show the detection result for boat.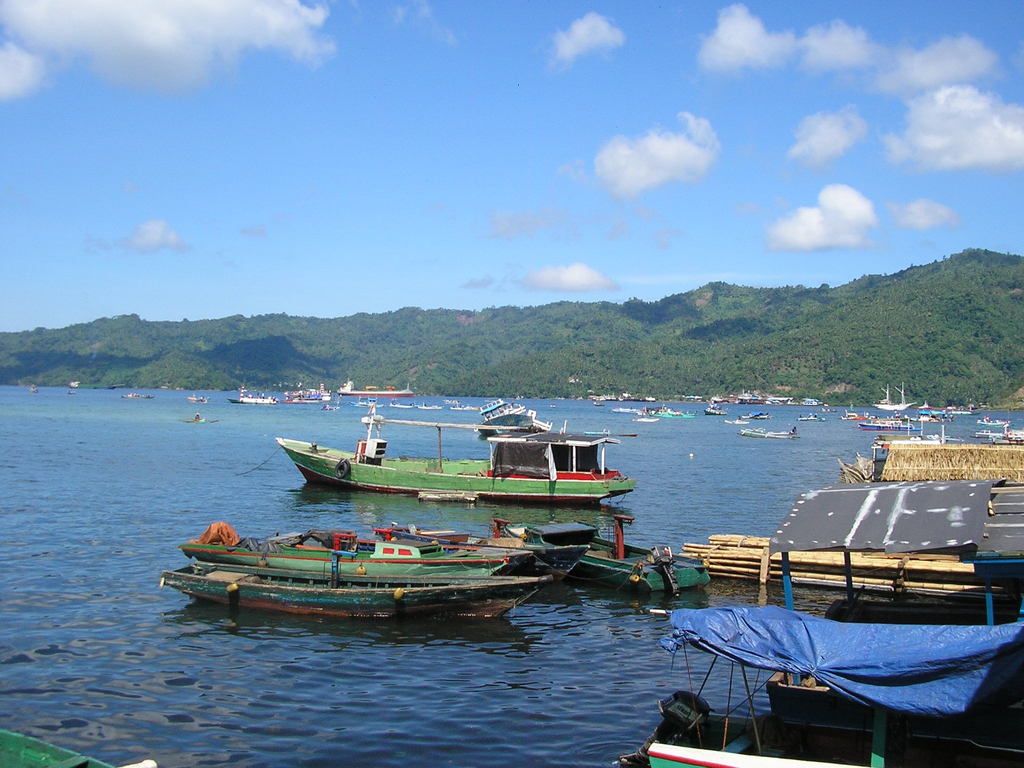
locate(472, 394, 526, 439).
